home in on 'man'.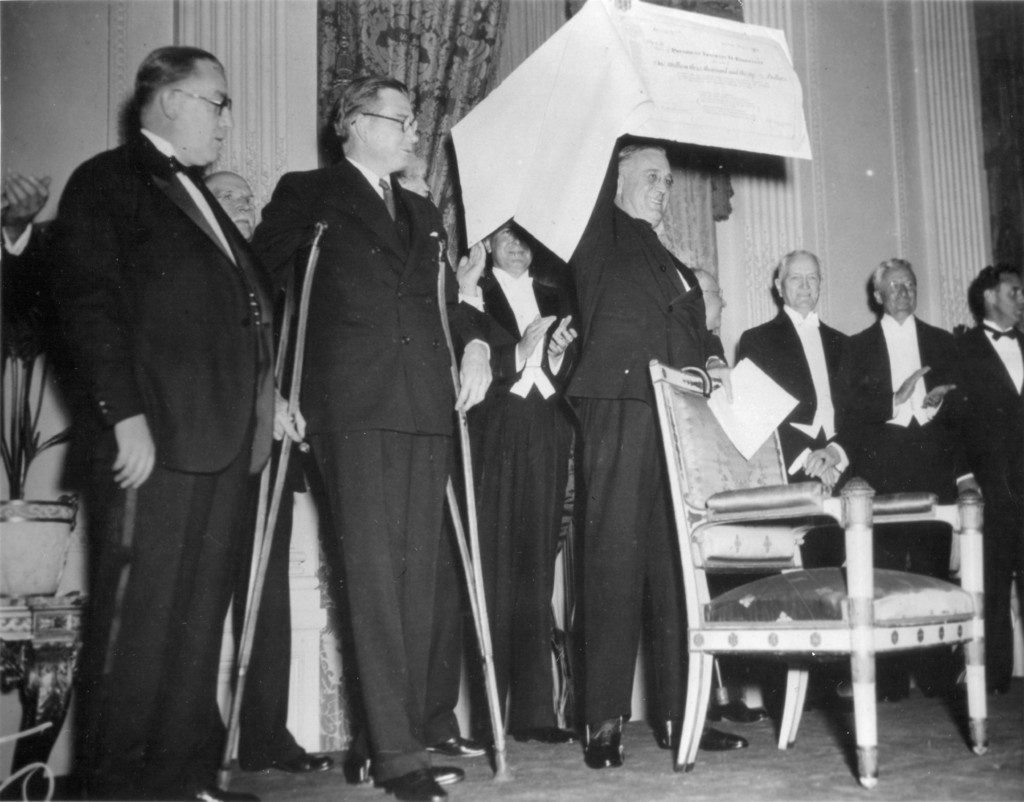
Homed in at rect(196, 165, 262, 244).
